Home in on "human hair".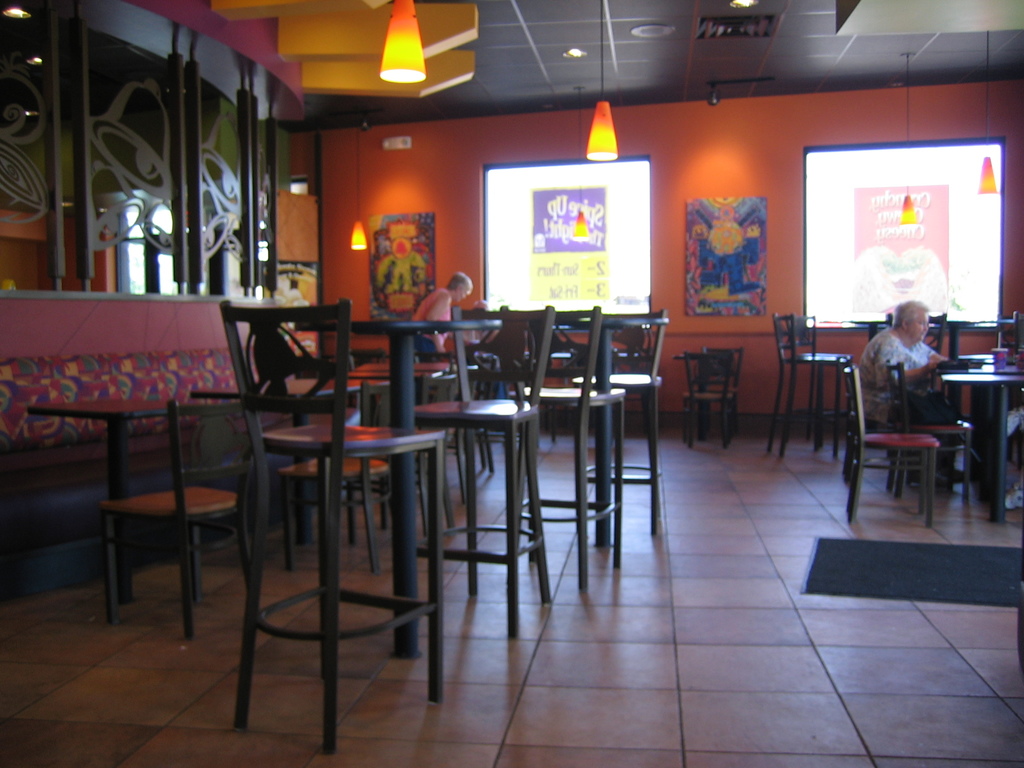
Homed in at box=[448, 268, 476, 292].
